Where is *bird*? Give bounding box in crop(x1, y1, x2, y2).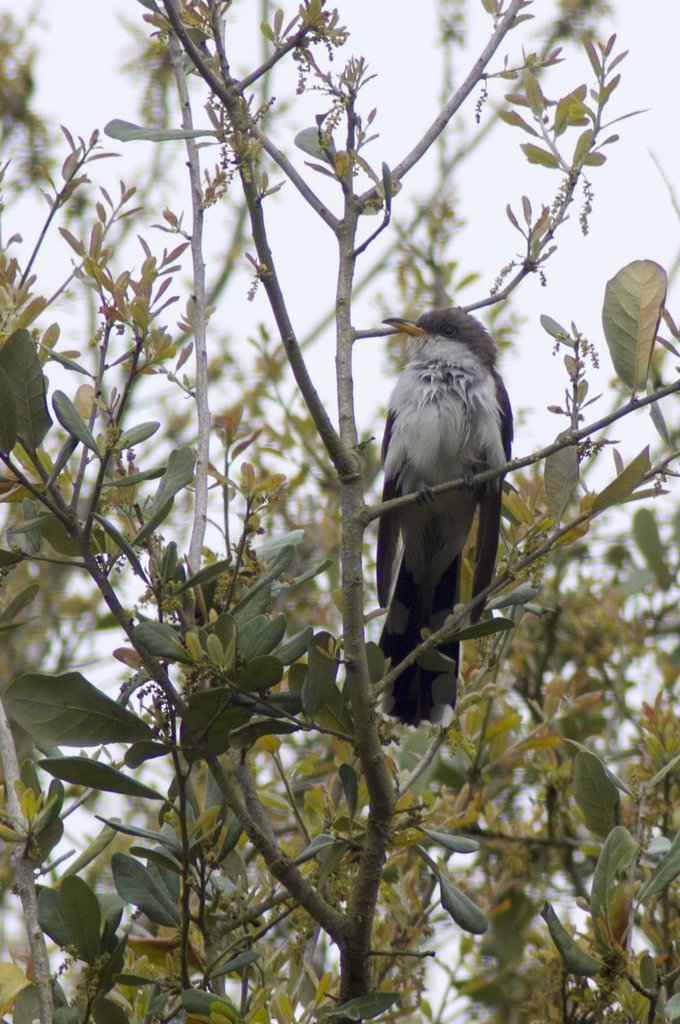
crop(361, 295, 527, 728).
